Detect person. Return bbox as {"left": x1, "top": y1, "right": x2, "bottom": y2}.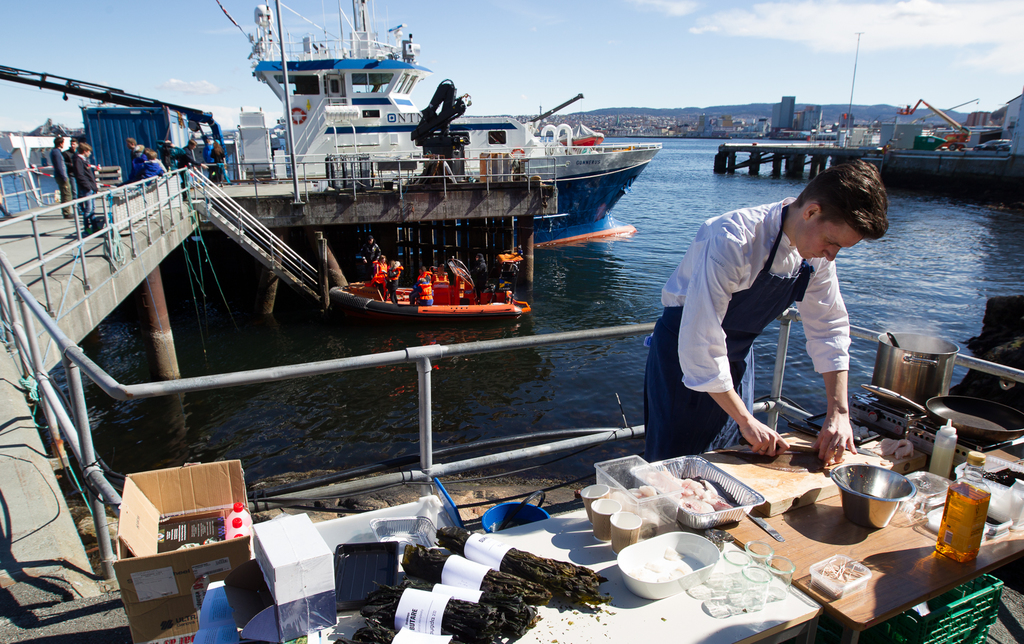
{"left": 409, "top": 280, "right": 434, "bottom": 304}.
